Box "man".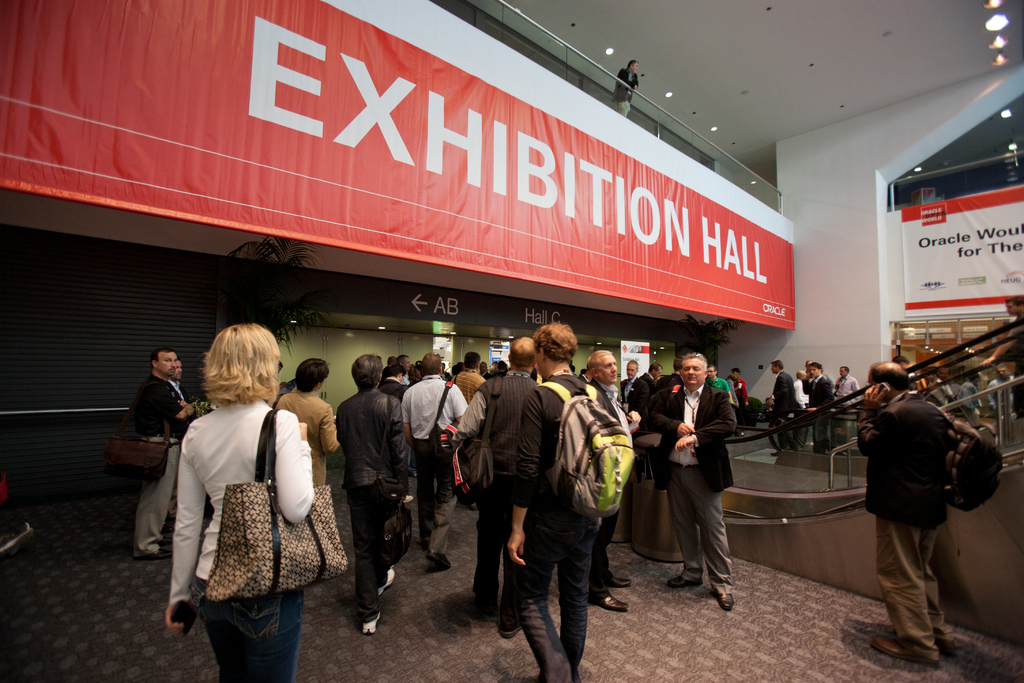
select_region(382, 370, 401, 397).
